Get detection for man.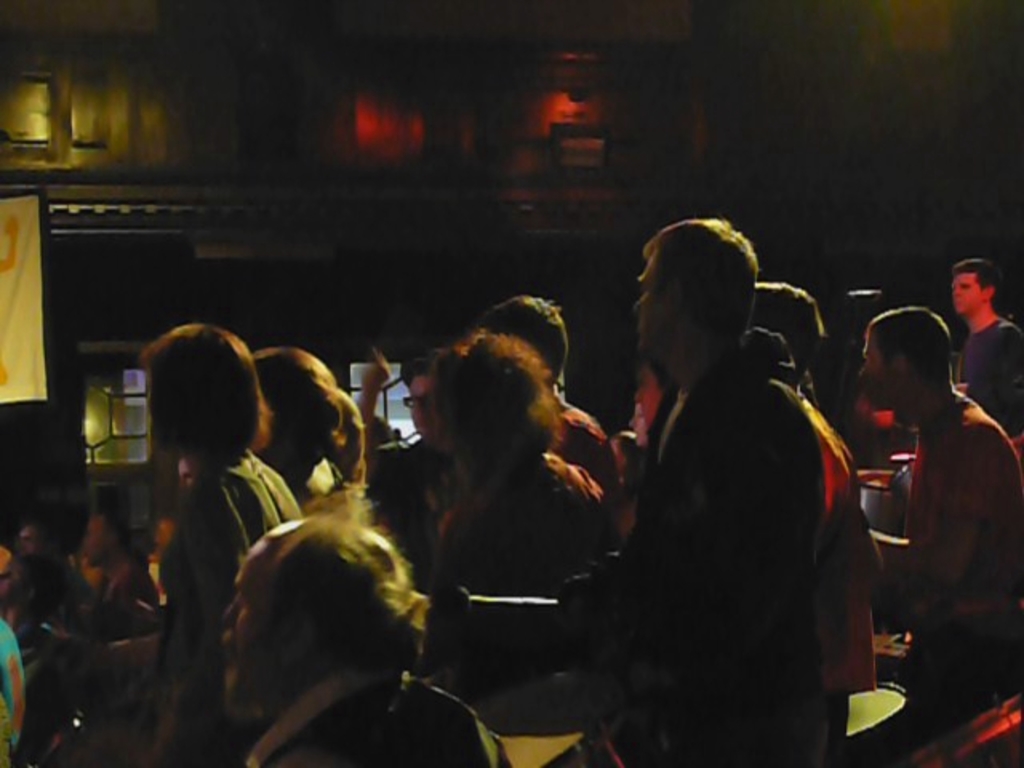
Detection: (941,254,1022,440).
